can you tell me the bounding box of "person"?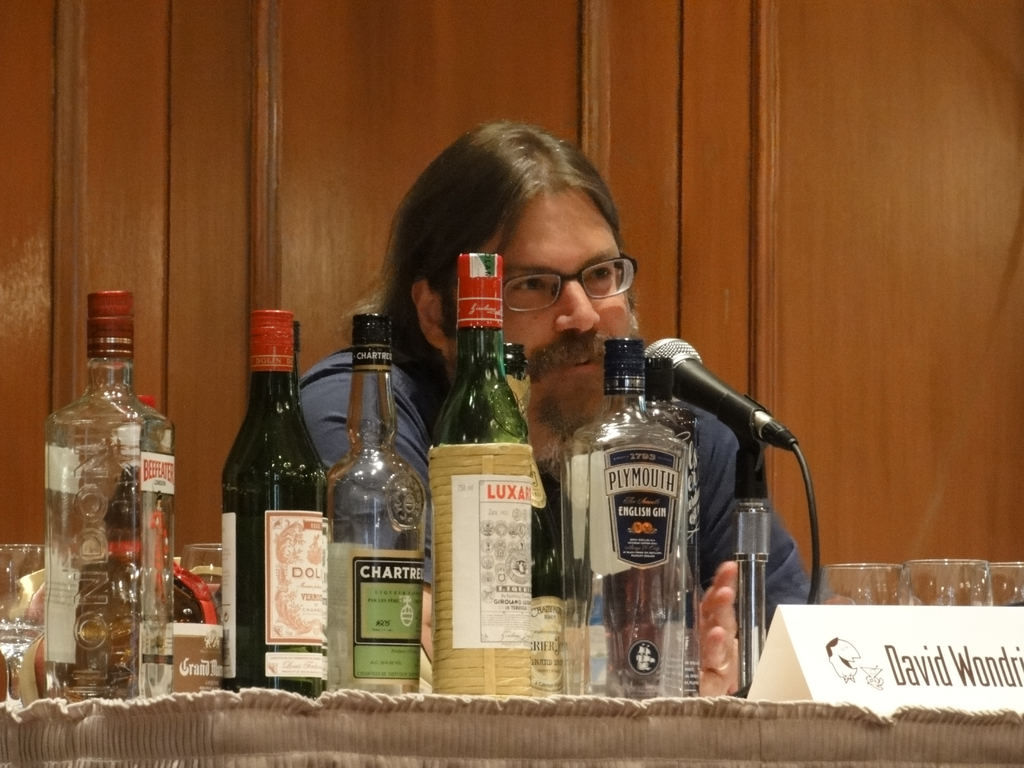
Rect(289, 117, 838, 710).
